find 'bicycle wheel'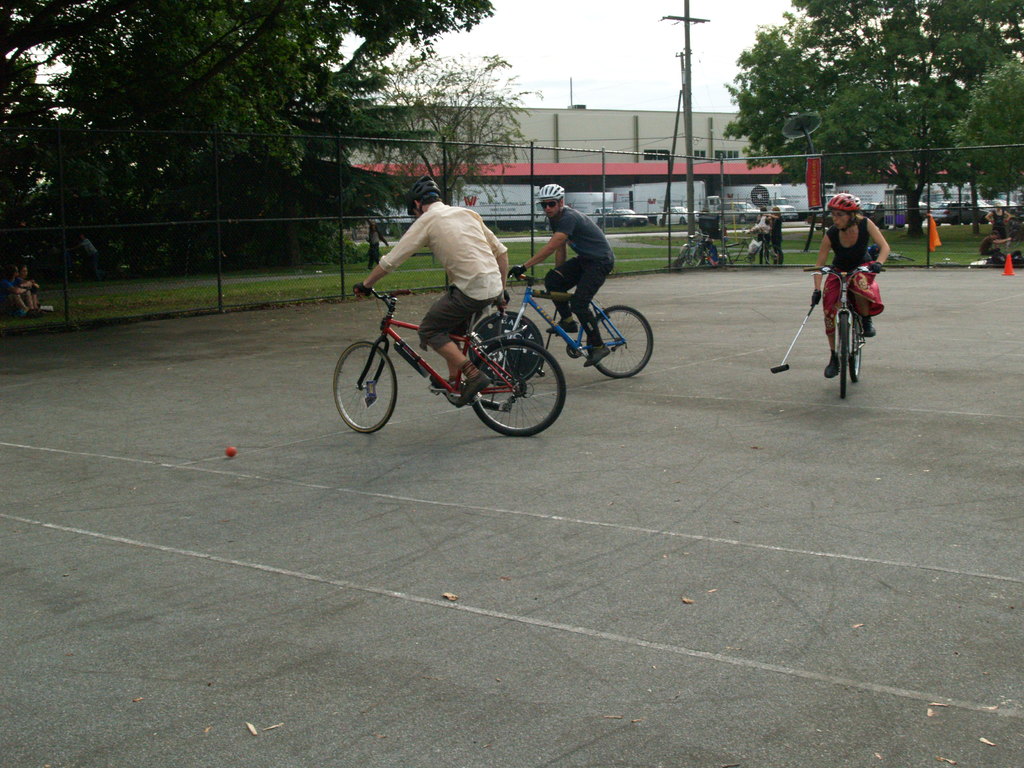
locate(689, 248, 712, 267)
